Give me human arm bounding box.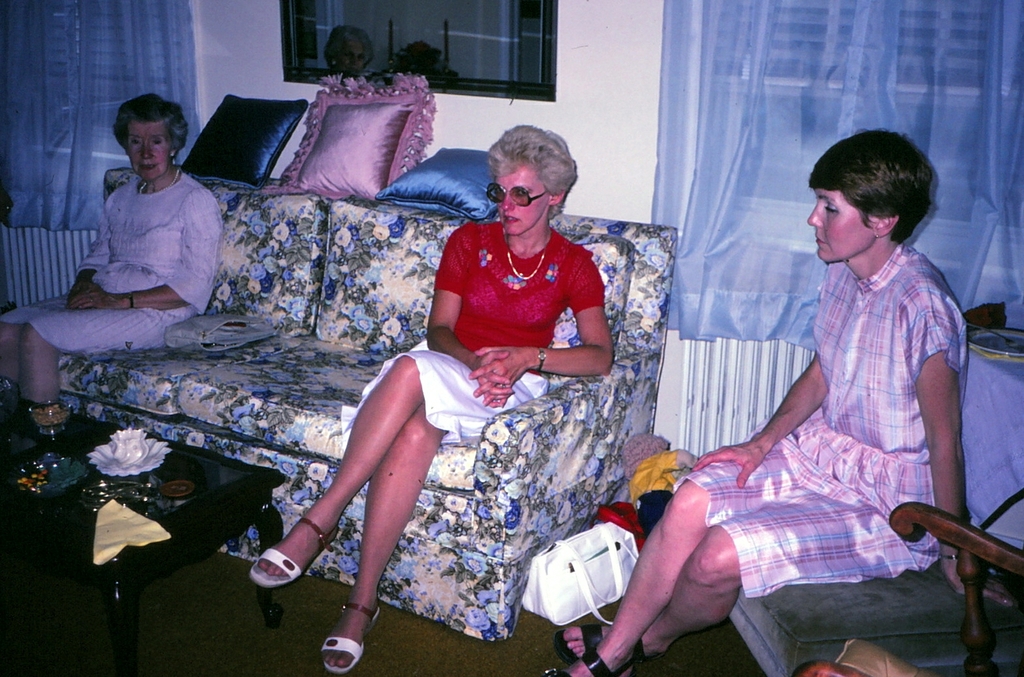
(left=691, top=348, right=829, bottom=496).
